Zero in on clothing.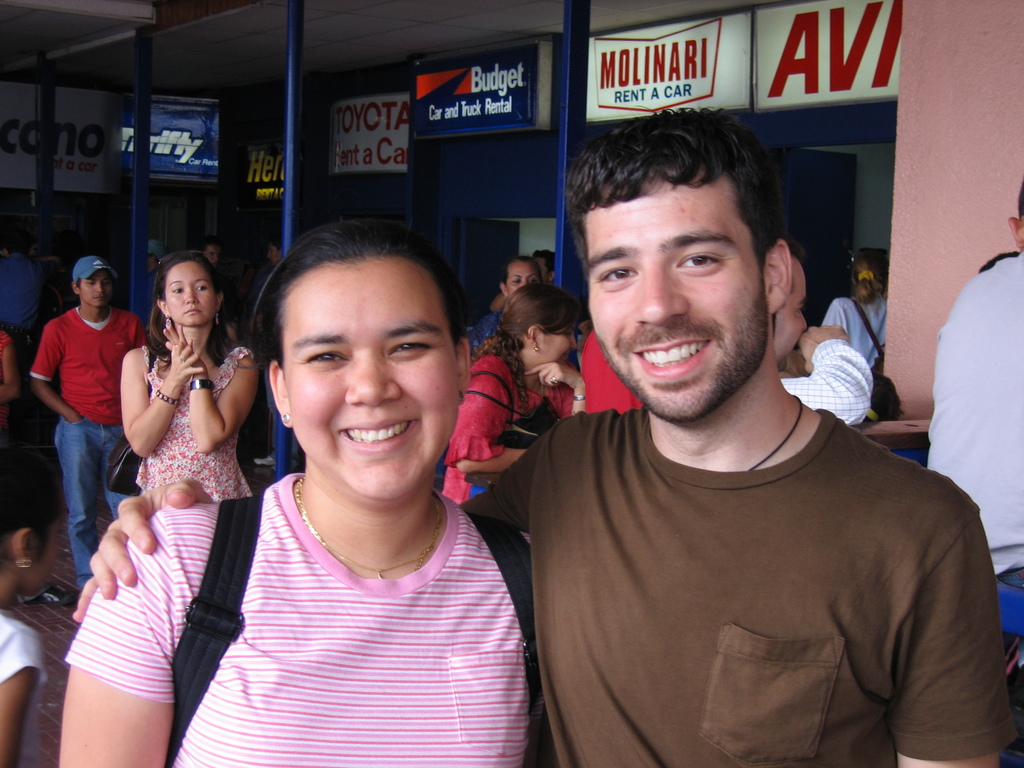
Zeroed in: bbox=(28, 307, 147, 595).
